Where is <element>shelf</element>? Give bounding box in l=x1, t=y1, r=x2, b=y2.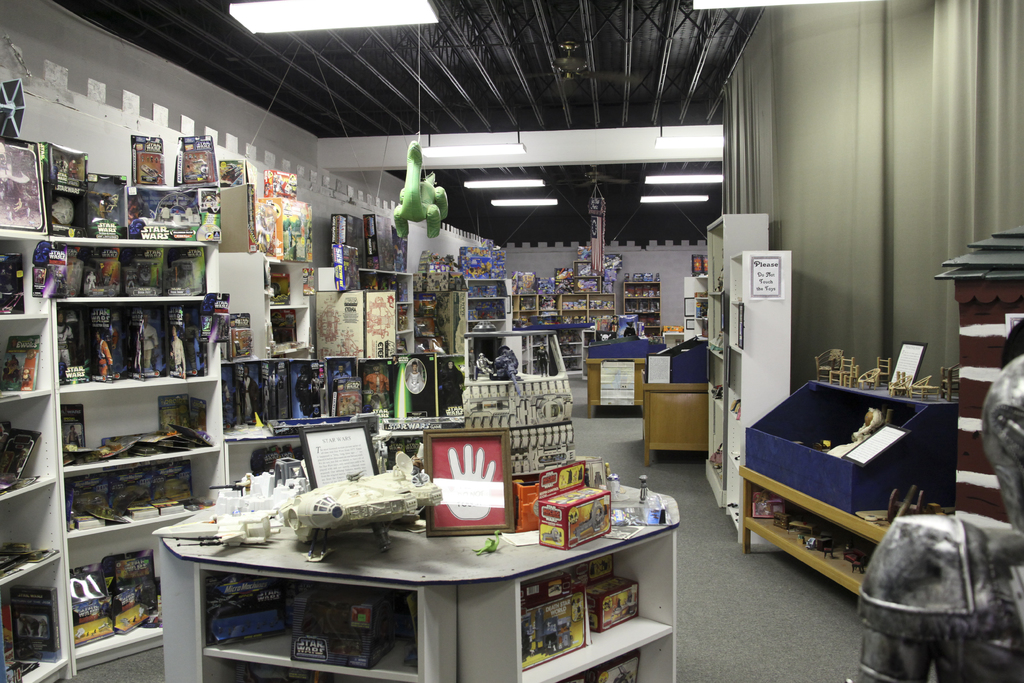
l=543, t=290, r=584, b=325.
